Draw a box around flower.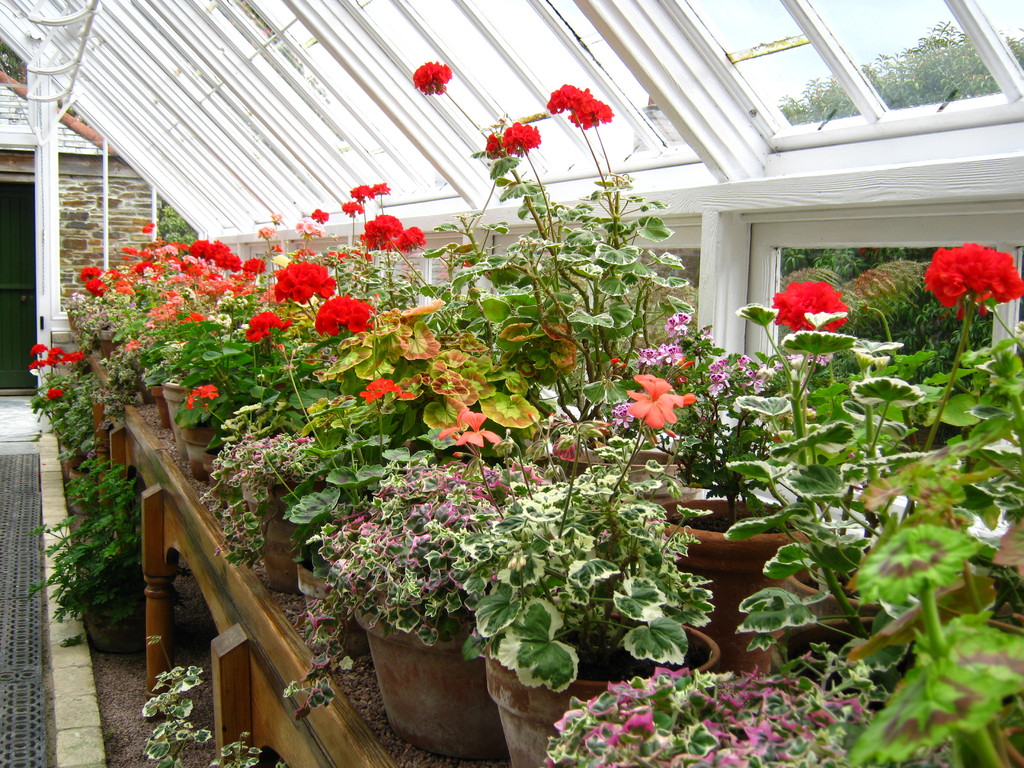
detection(546, 82, 584, 120).
